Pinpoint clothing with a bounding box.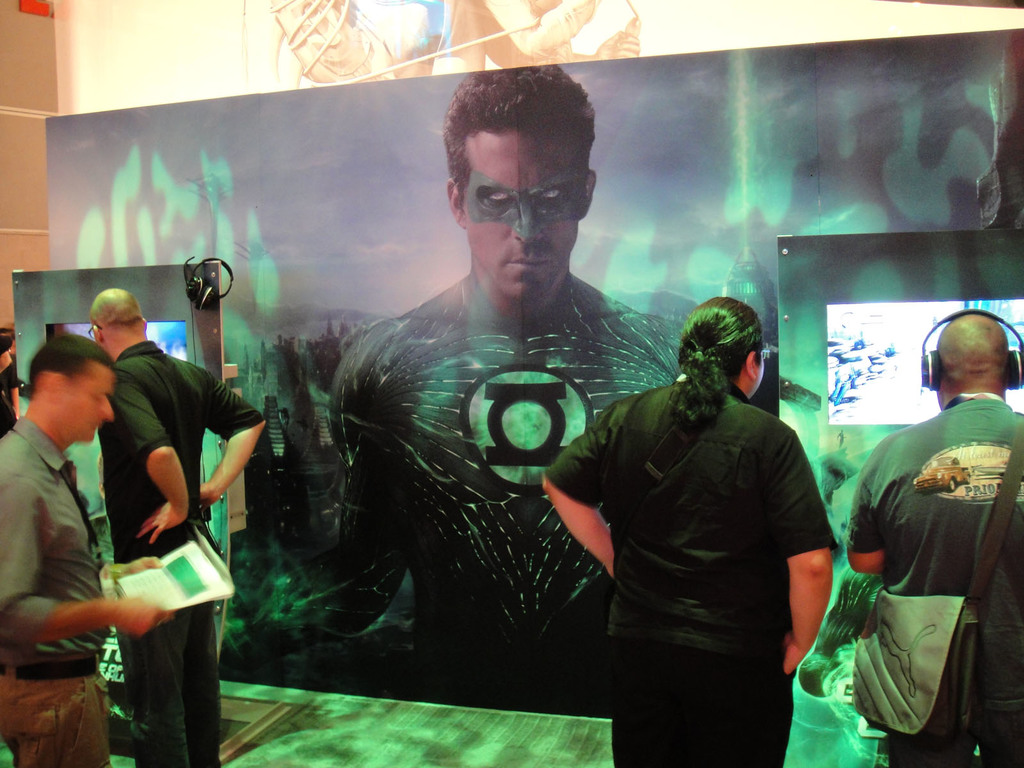
locate(845, 390, 1021, 767).
